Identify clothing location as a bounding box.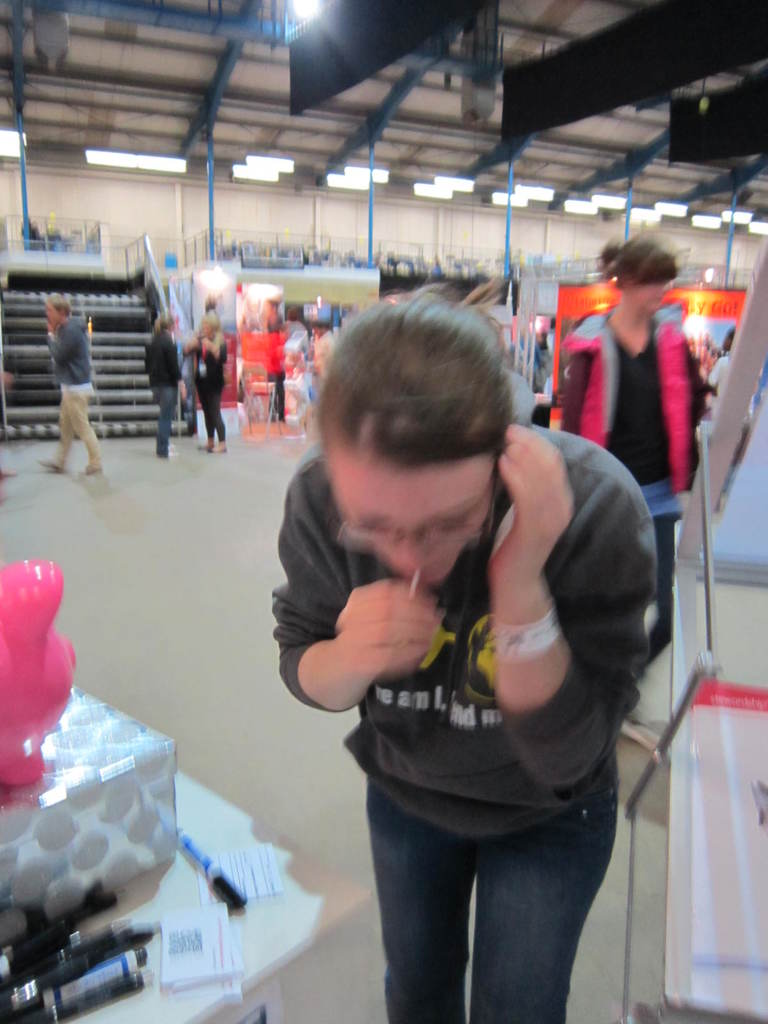
region(278, 310, 309, 385).
